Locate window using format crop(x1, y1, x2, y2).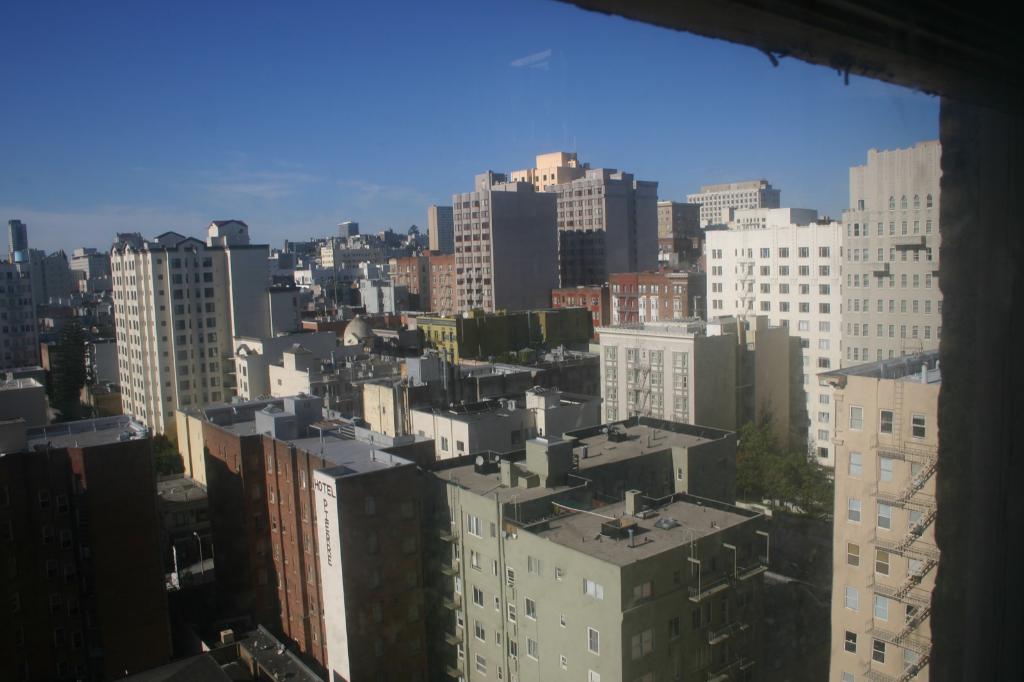
crop(906, 506, 924, 528).
